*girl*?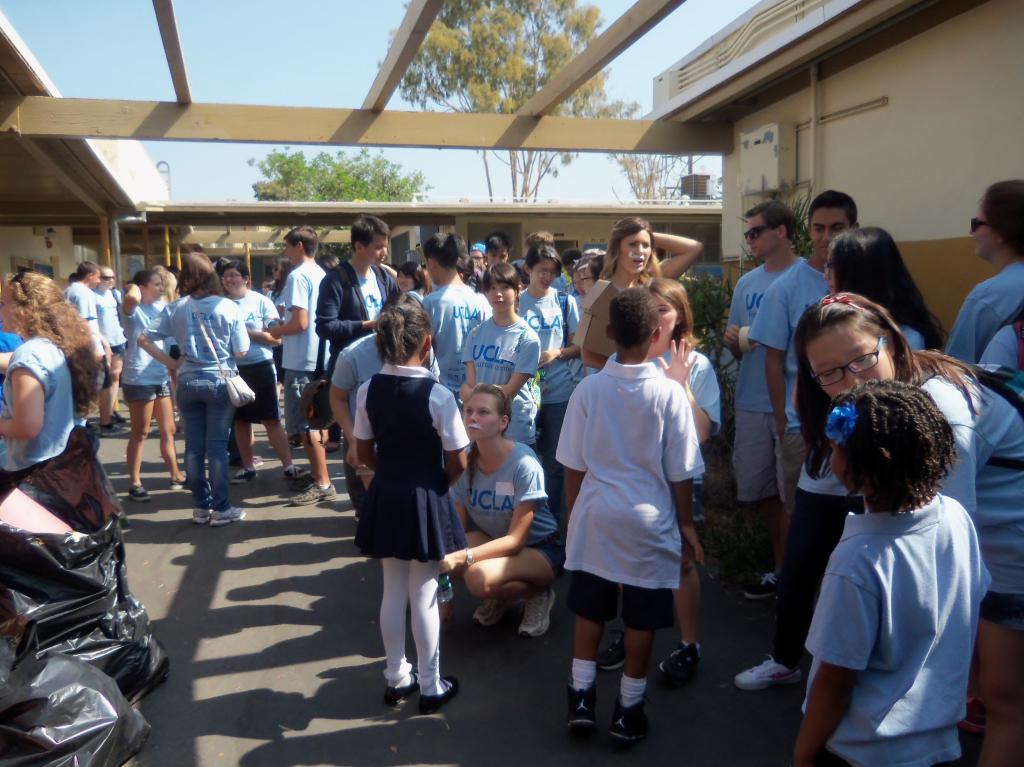
x1=785 y1=384 x2=992 y2=766
